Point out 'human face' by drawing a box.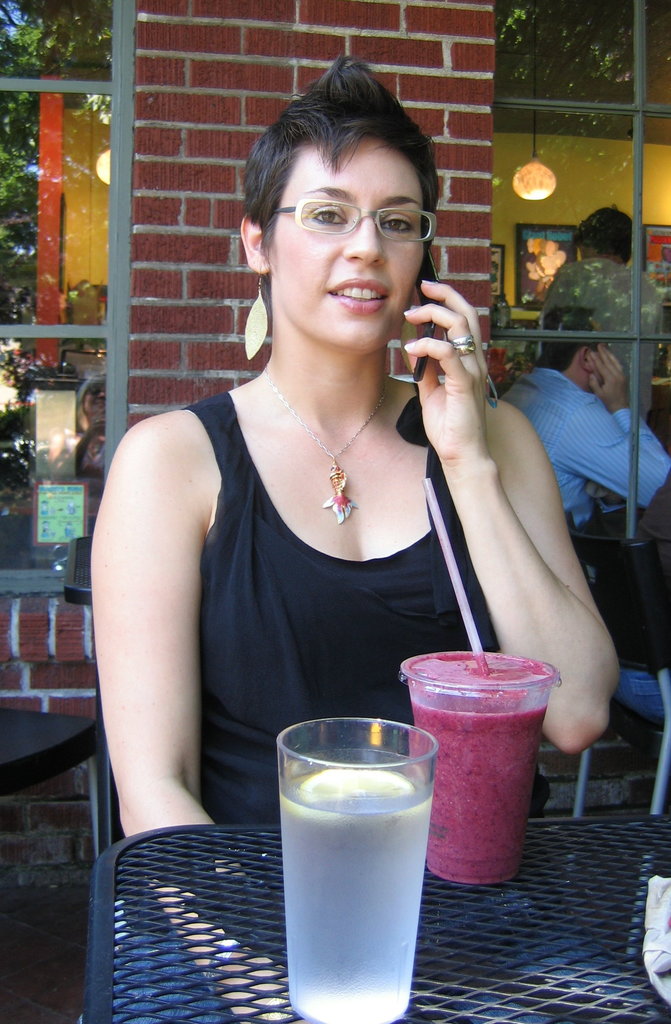
Rect(262, 140, 423, 349).
